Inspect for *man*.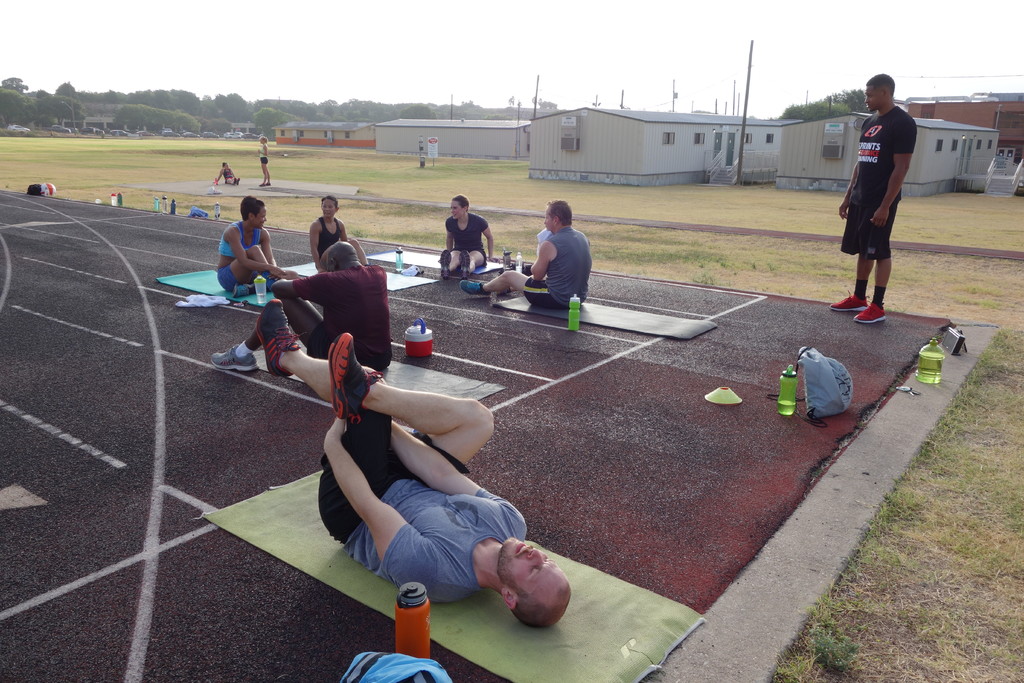
Inspection: bbox=[840, 77, 928, 307].
